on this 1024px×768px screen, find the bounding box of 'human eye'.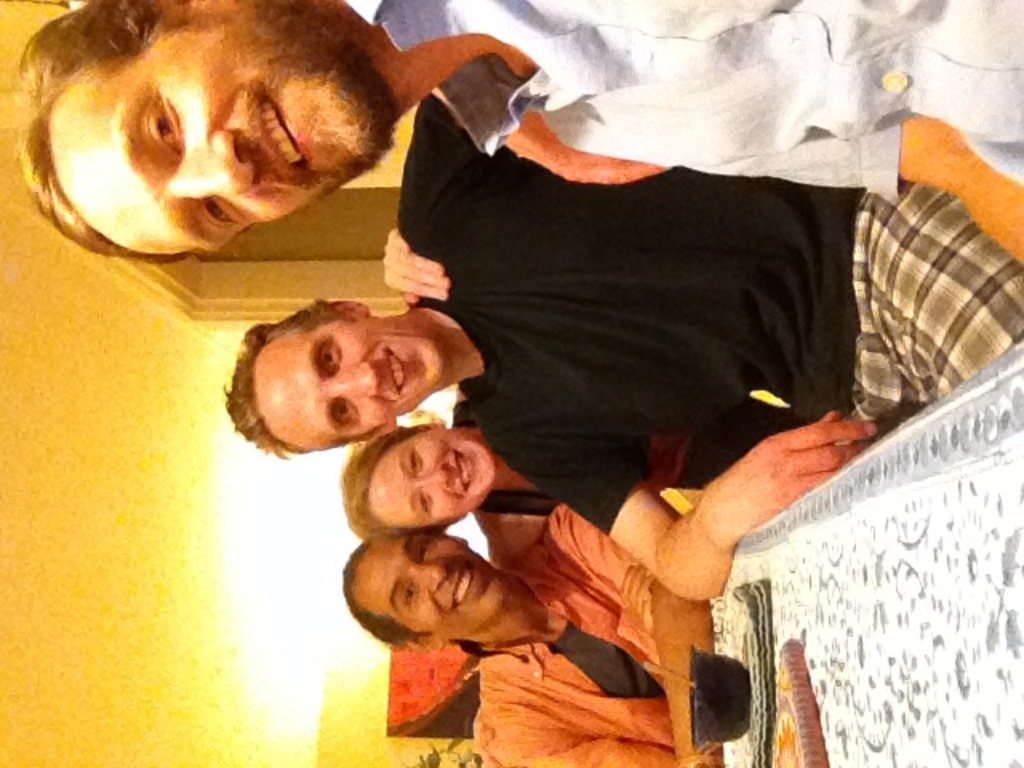
Bounding box: <region>136, 93, 186, 157</region>.
